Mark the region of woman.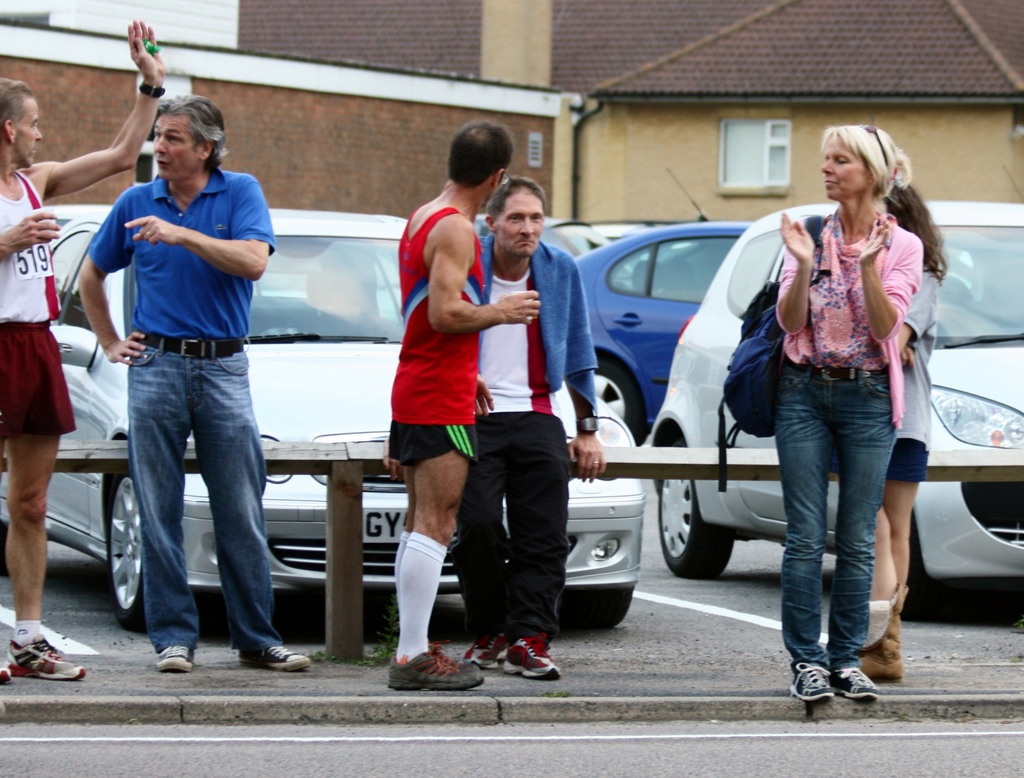
Region: [left=722, top=120, right=940, bottom=690].
